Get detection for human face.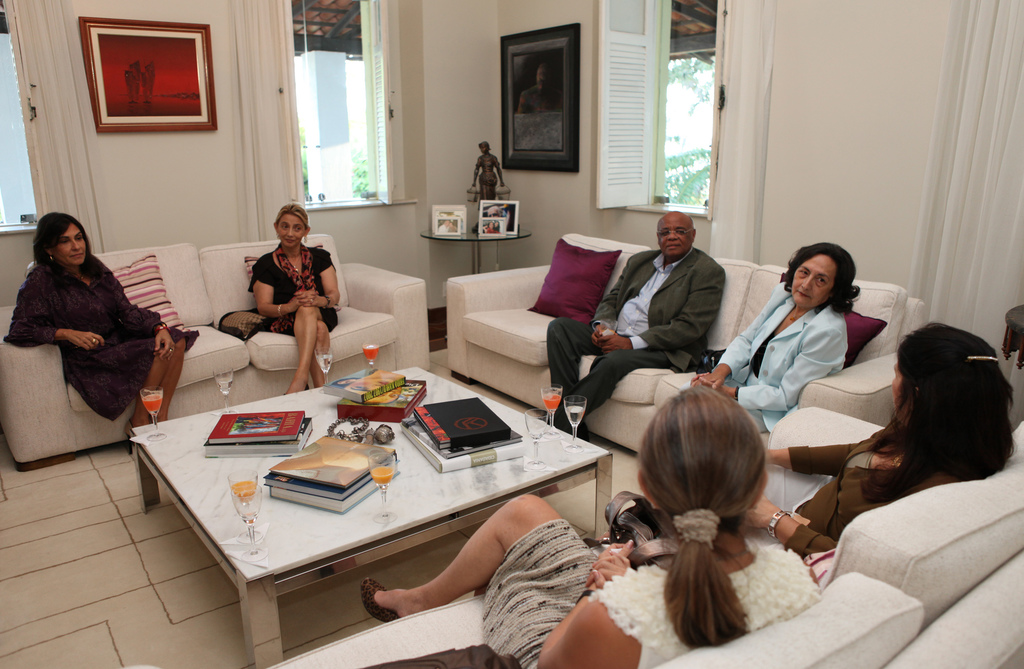
Detection: rect(790, 255, 831, 310).
